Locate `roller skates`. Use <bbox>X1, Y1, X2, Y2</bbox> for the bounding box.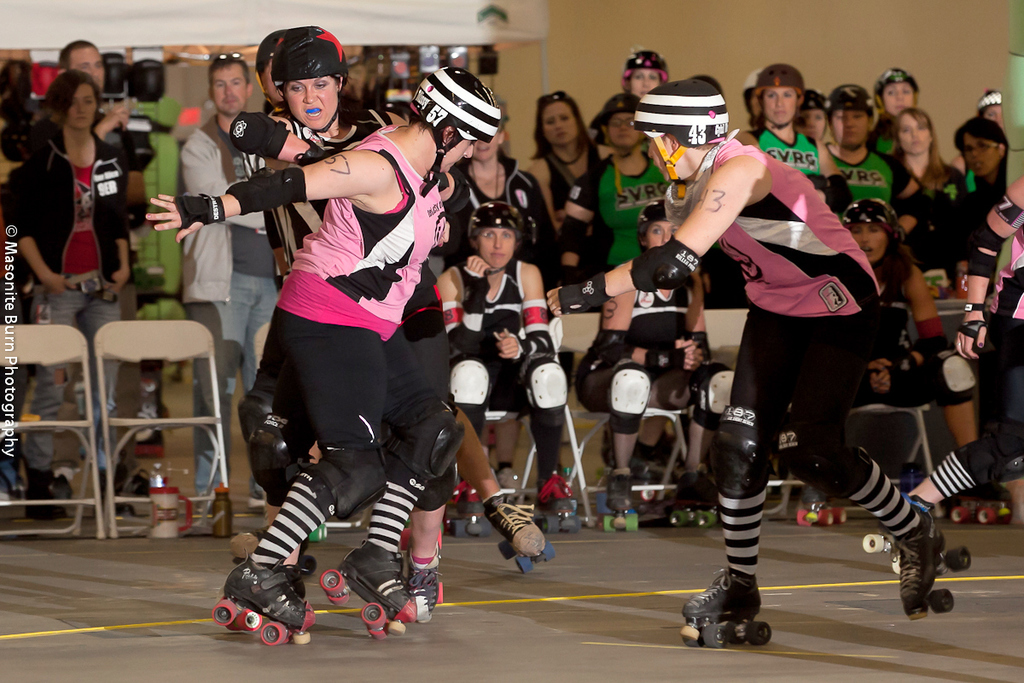
<bbox>936, 491, 1018, 522</bbox>.
